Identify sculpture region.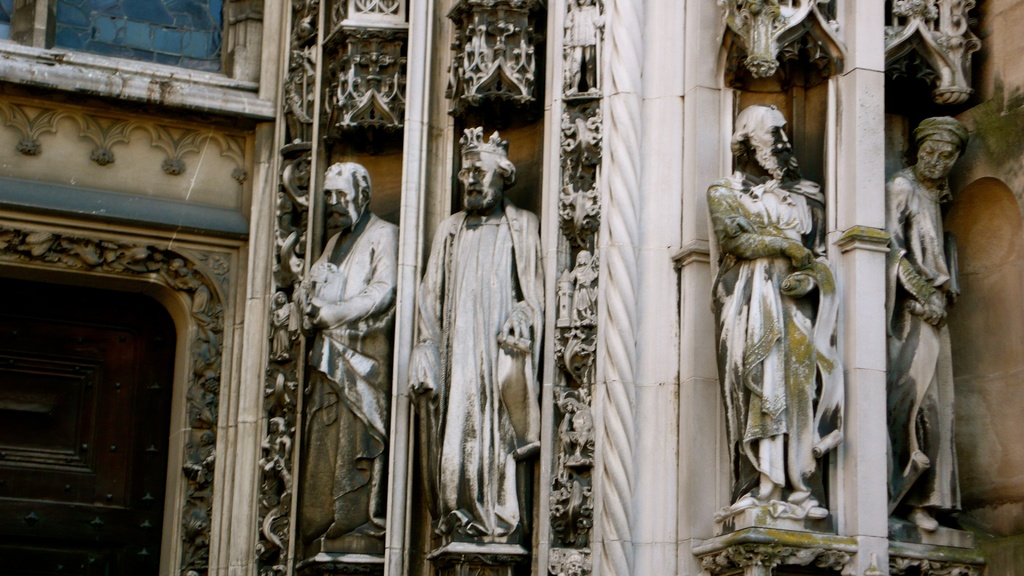
Region: BBox(261, 293, 296, 368).
